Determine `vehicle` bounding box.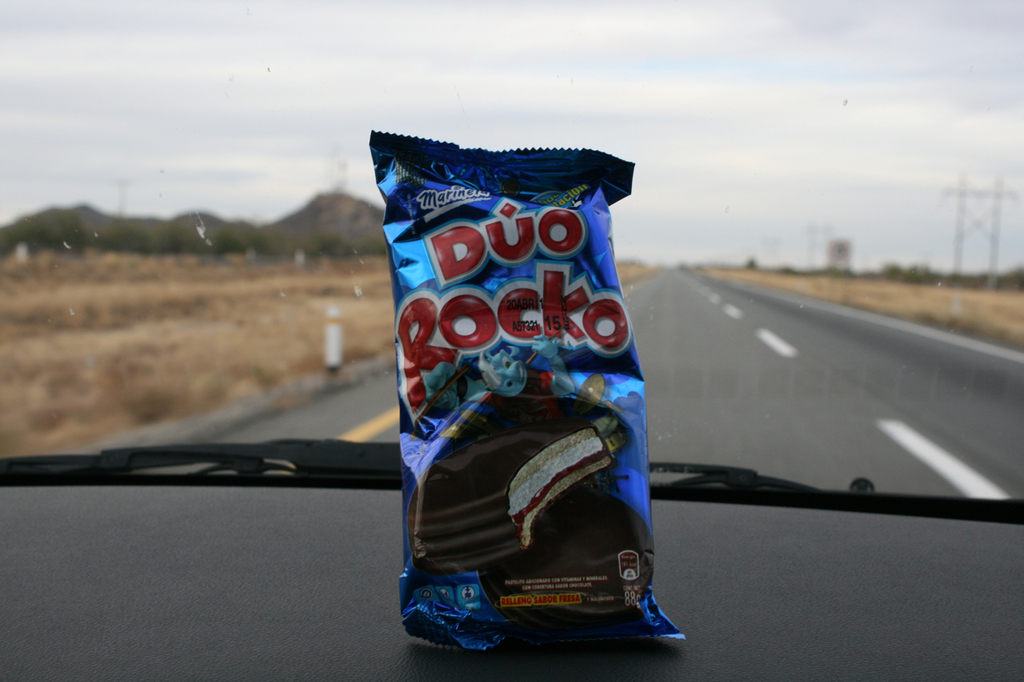
Determined: <bbox>0, 0, 1023, 681</bbox>.
